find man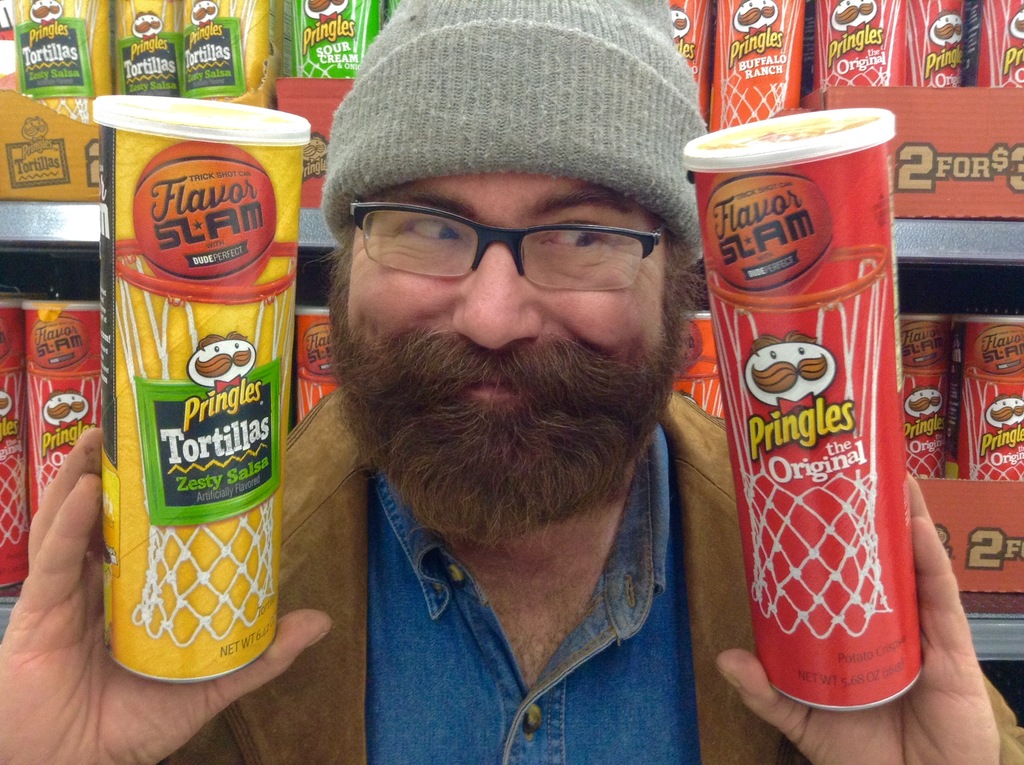
(x1=246, y1=47, x2=770, y2=541)
